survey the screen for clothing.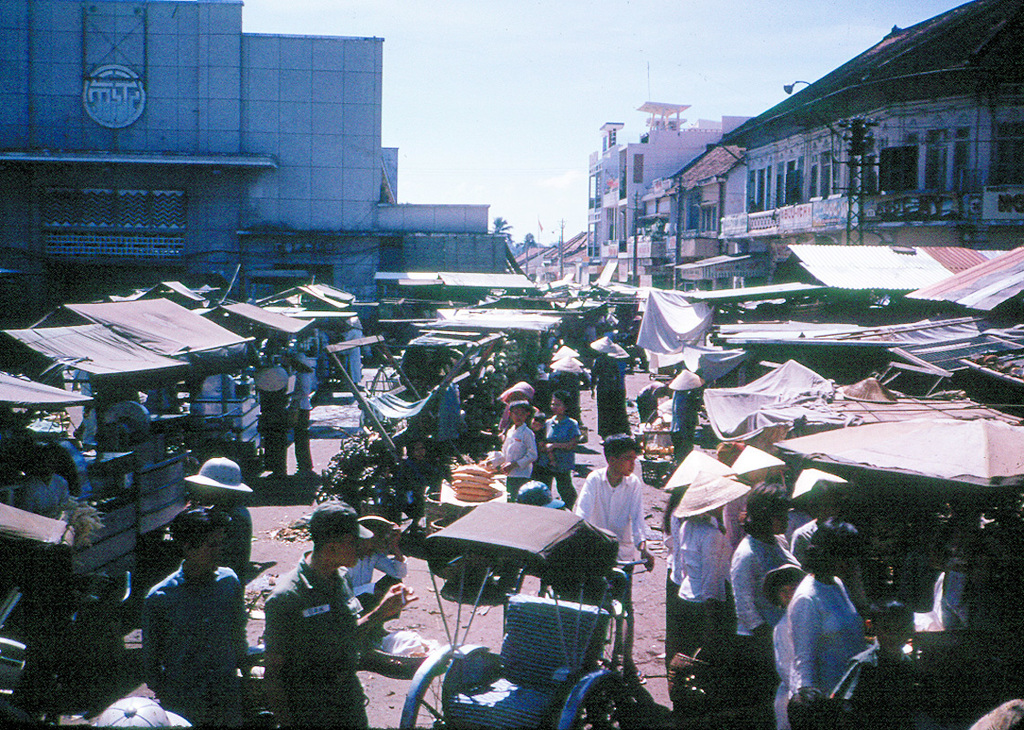
Survey found: x1=786, y1=521, x2=851, y2=558.
